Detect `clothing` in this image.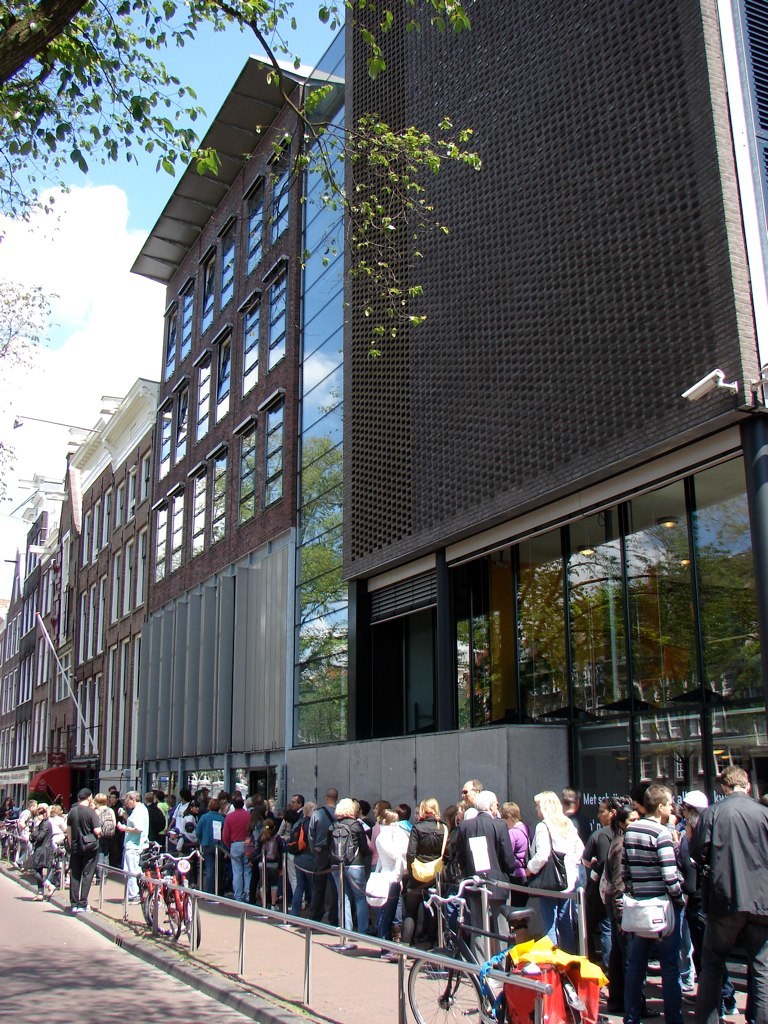
Detection: <box>526,822,561,949</box>.
